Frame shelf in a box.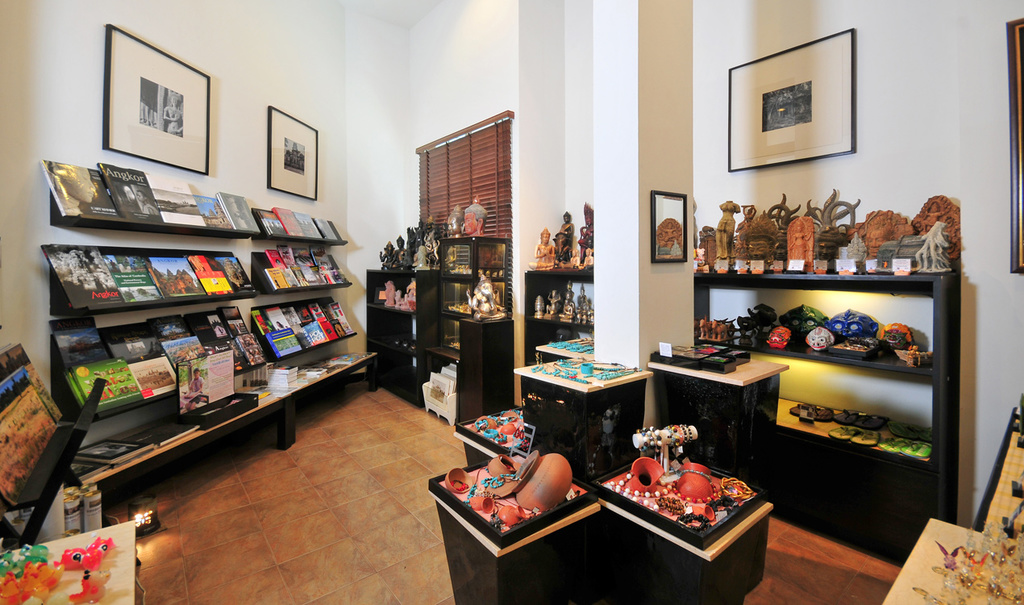
crop(694, 206, 976, 545).
